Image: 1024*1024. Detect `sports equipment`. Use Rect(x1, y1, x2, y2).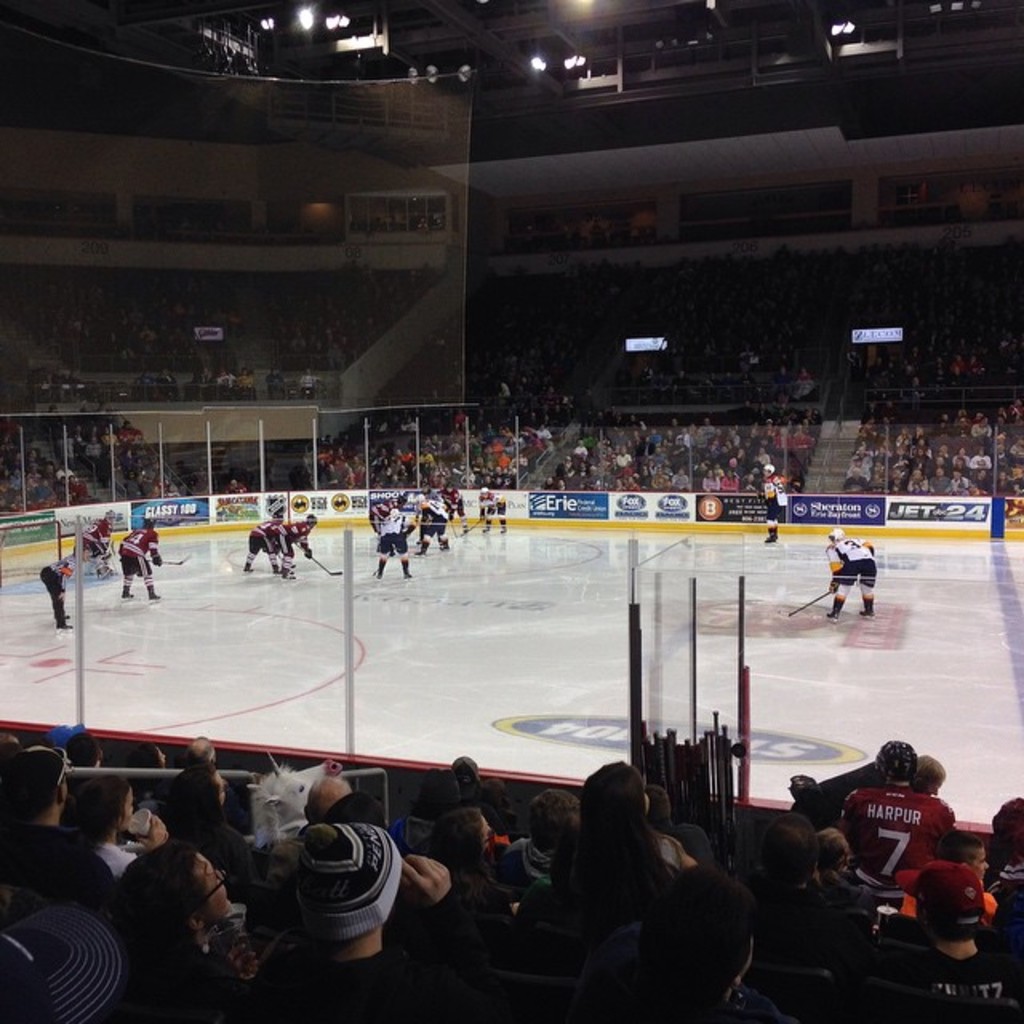
Rect(827, 526, 843, 544).
